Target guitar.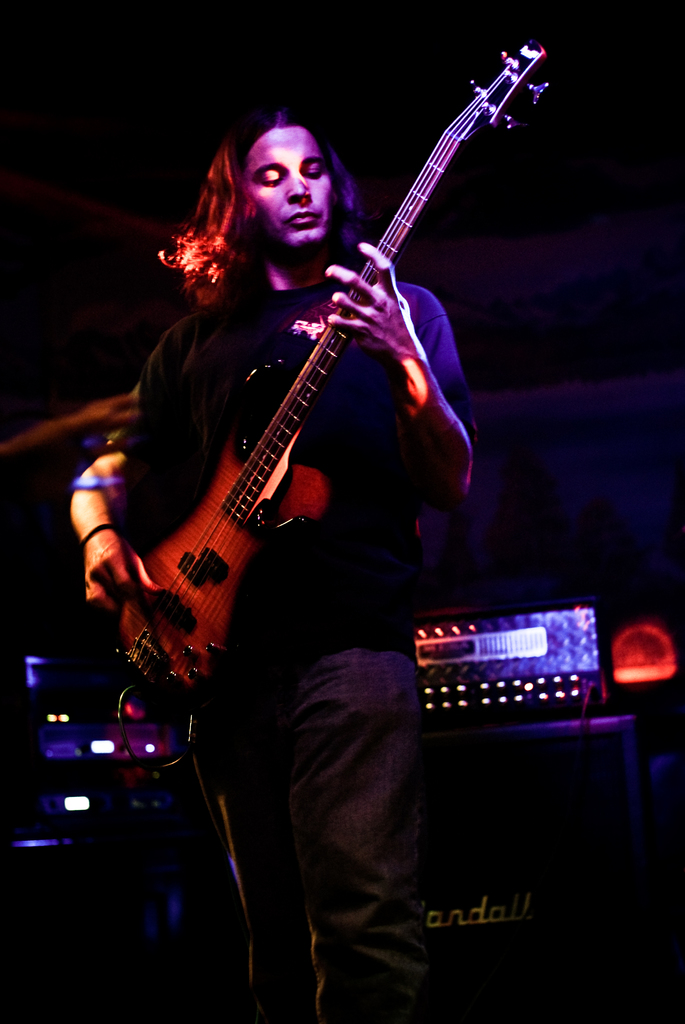
Target region: box=[86, 88, 531, 750].
